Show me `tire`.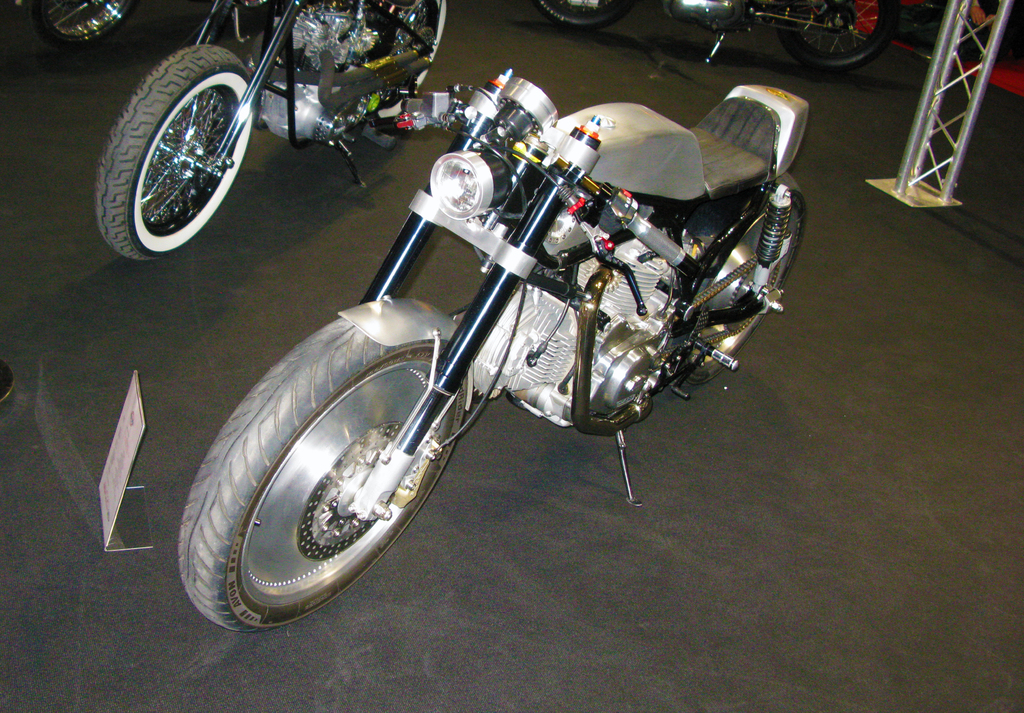
`tire` is here: {"left": 92, "top": 44, "right": 259, "bottom": 265}.
